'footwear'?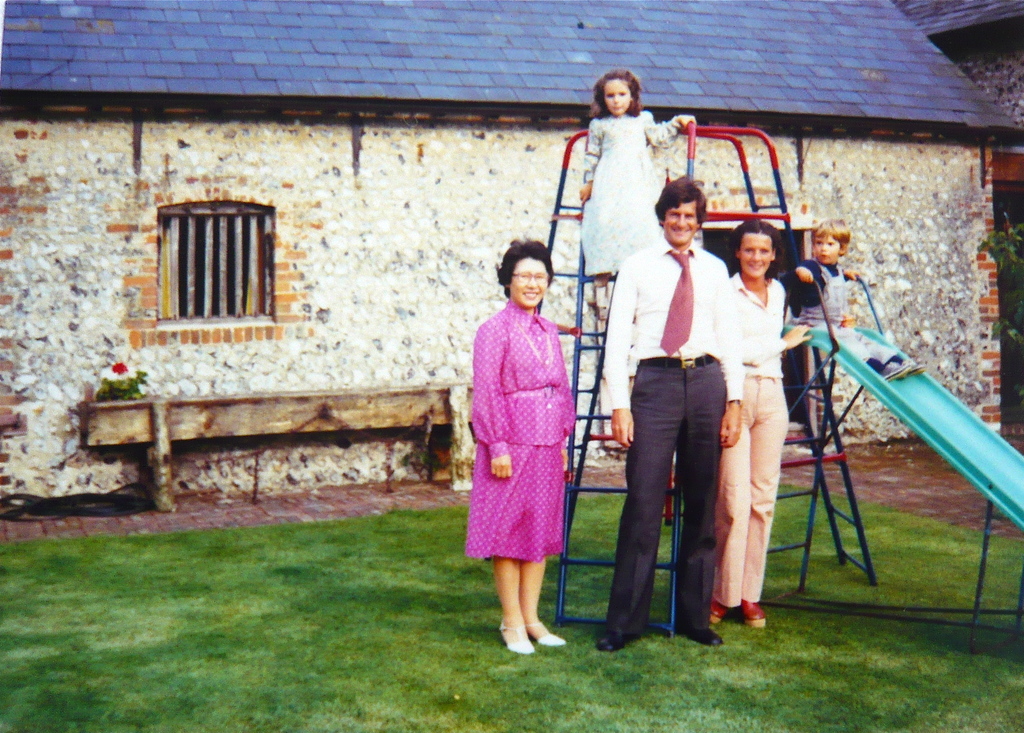
pyautogui.locateOnScreen(735, 592, 772, 632)
